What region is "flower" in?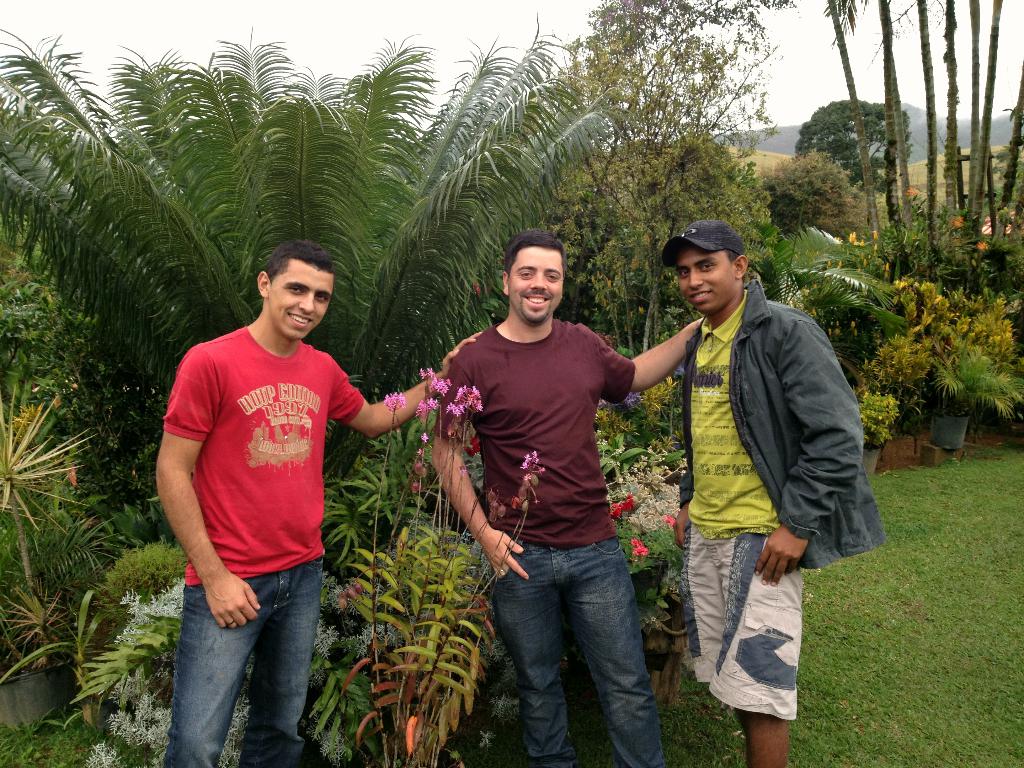
pyautogui.locateOnScreen(660, 514, 676, 528).
